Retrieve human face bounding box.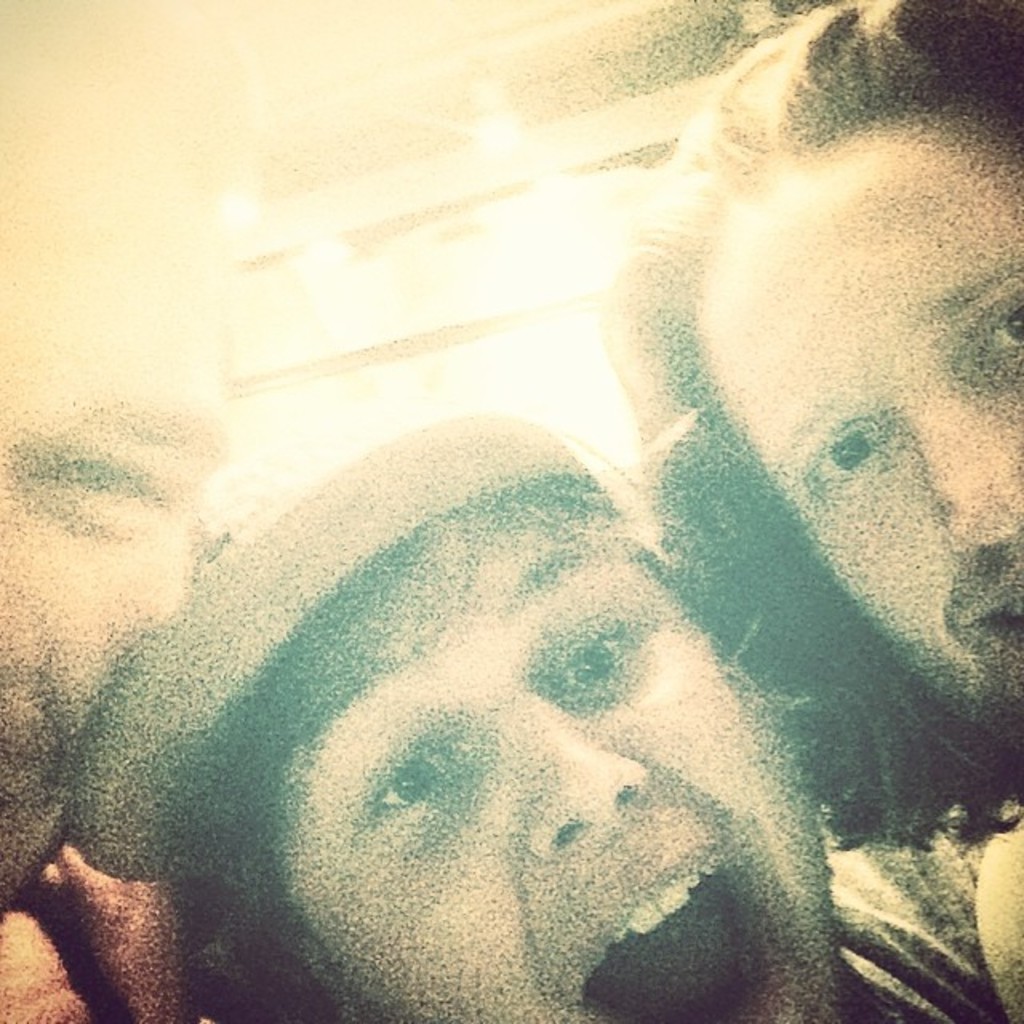
Bounding box: 262, 520, 837, 1022.
